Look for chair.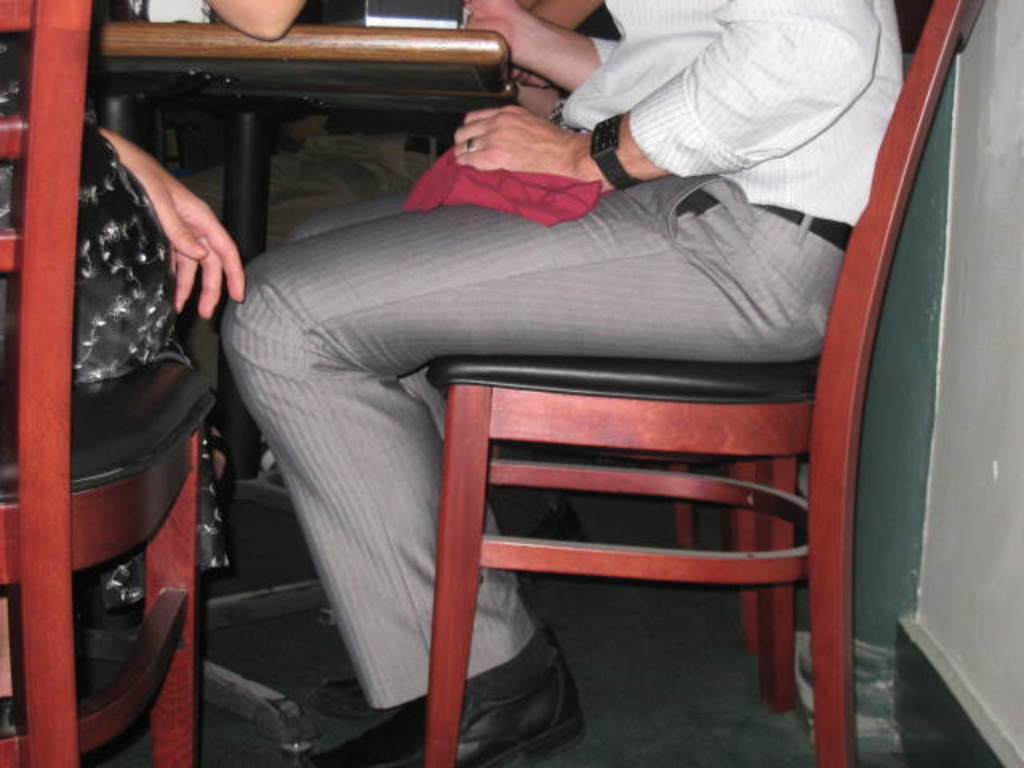
Found: [left=0, top=0, right=216, bottom=766].
